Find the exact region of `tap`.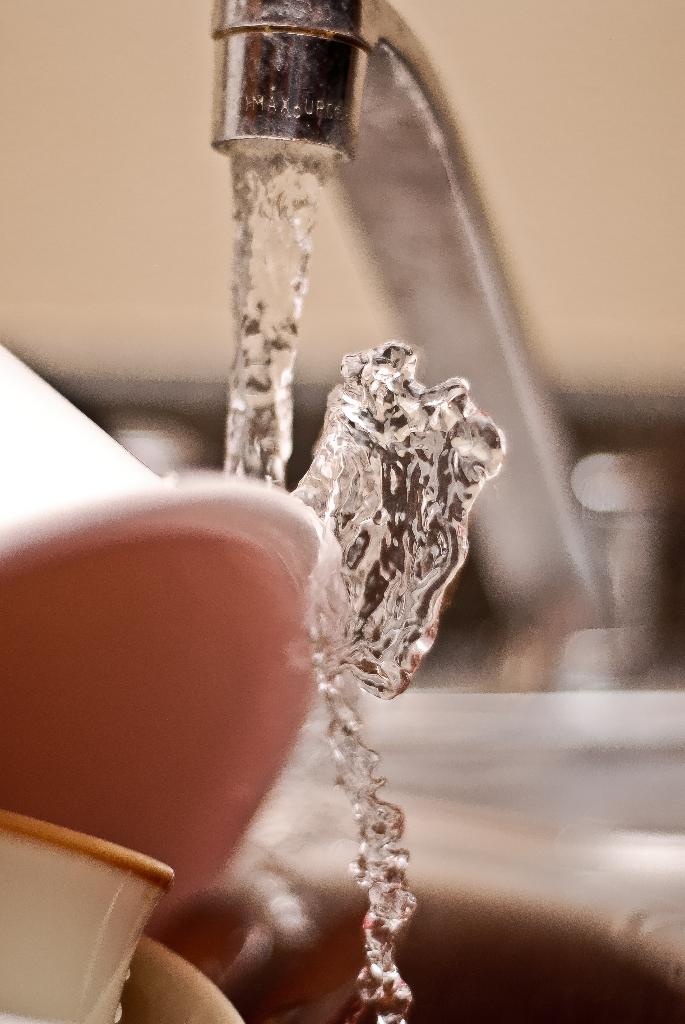
Exact region: crop(203, 0, 682, 676).
